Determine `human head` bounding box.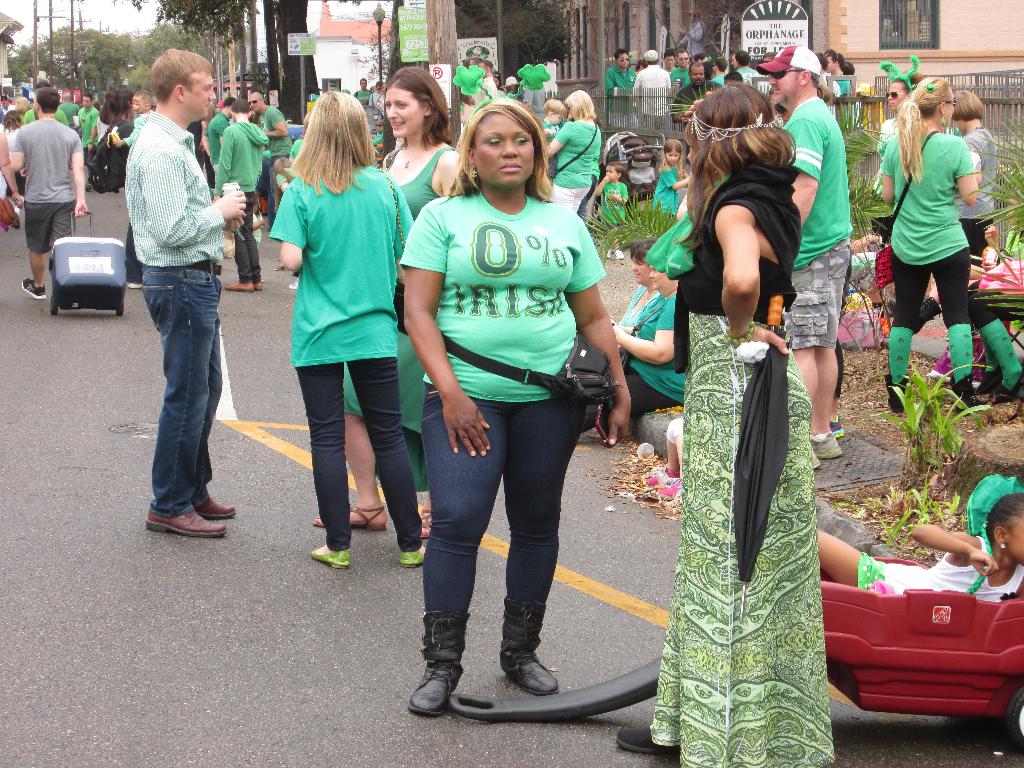
Determined: [104,88,129,113].
